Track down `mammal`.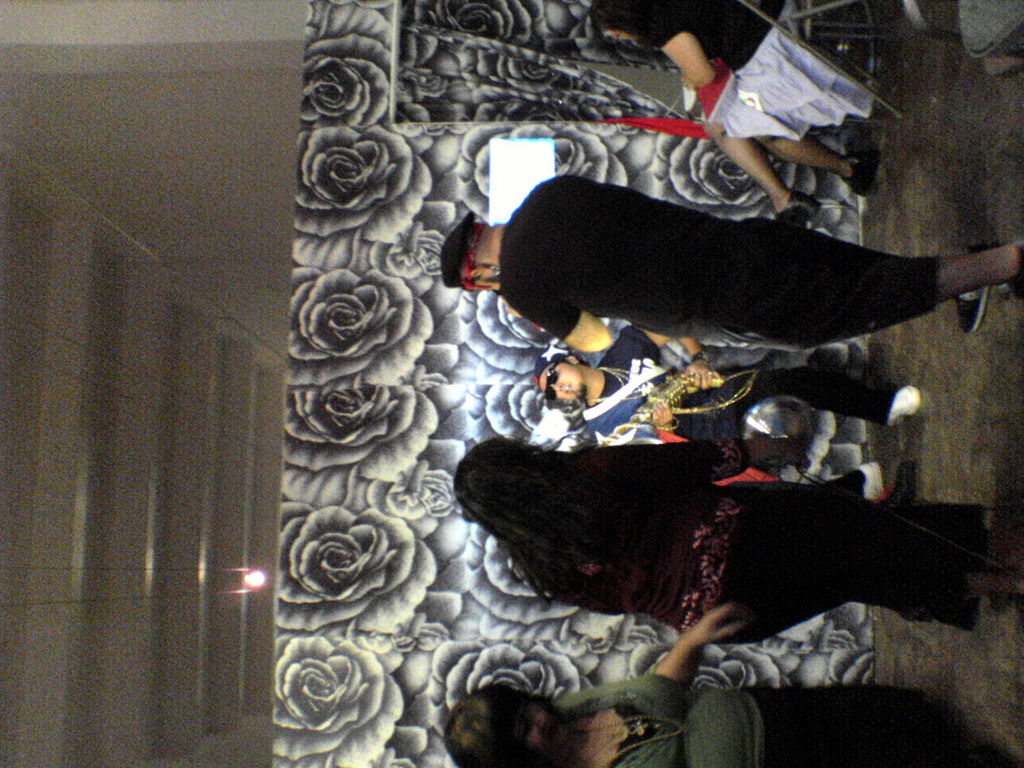
Tracked to Rect(526, 322, 926, 502).
